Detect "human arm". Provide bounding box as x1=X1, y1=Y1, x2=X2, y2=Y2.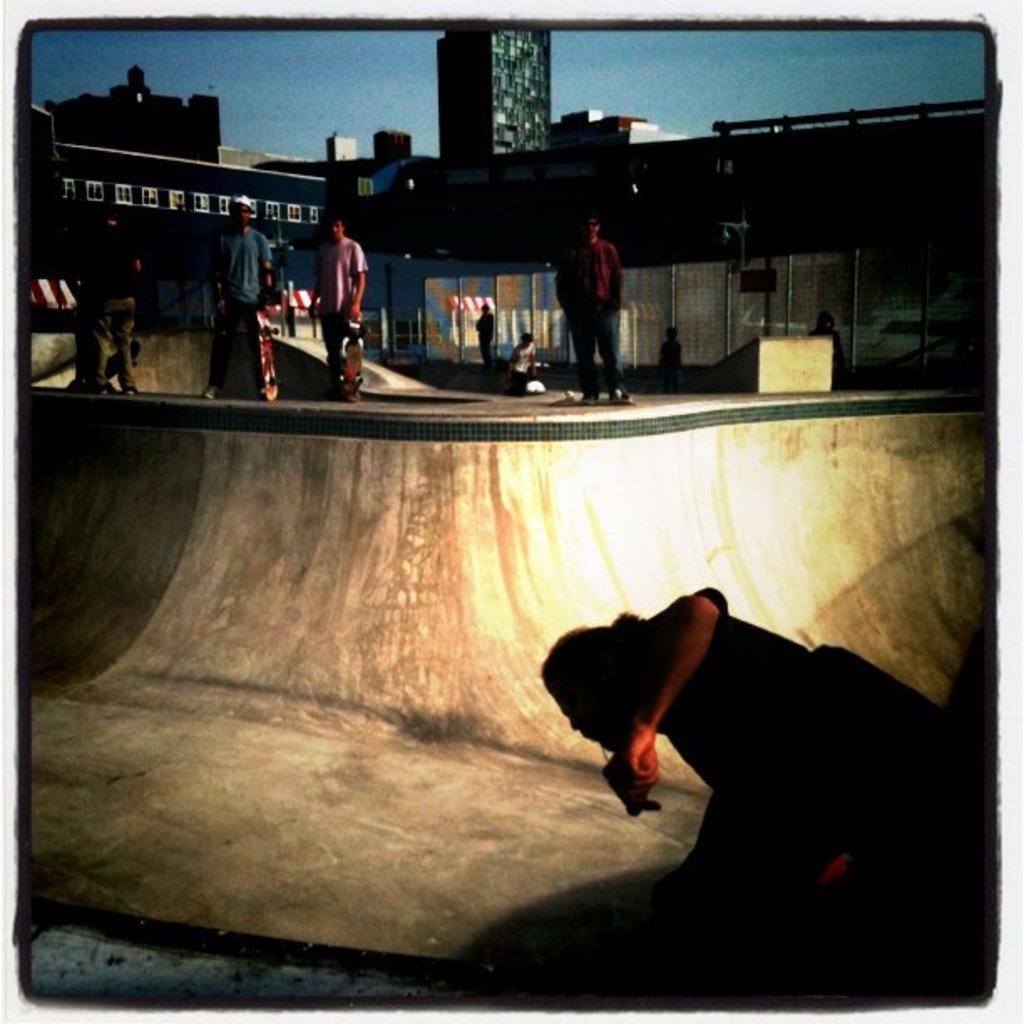
x1=132, y1=236, x2=147, y2=274.
